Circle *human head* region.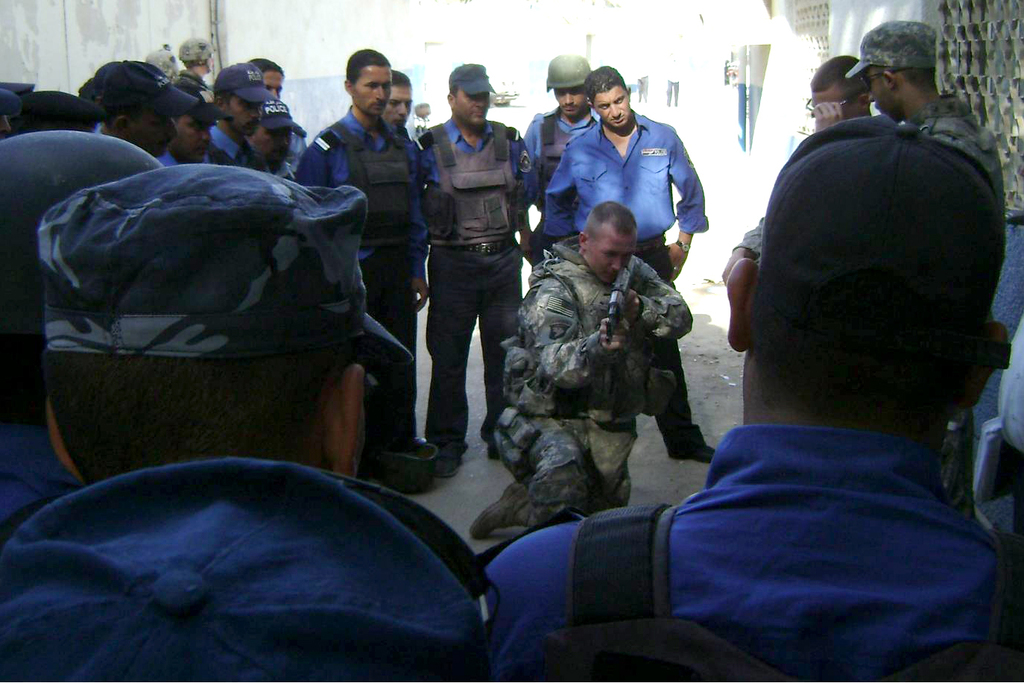
Region: detection(725, 119, 1007, 453).
